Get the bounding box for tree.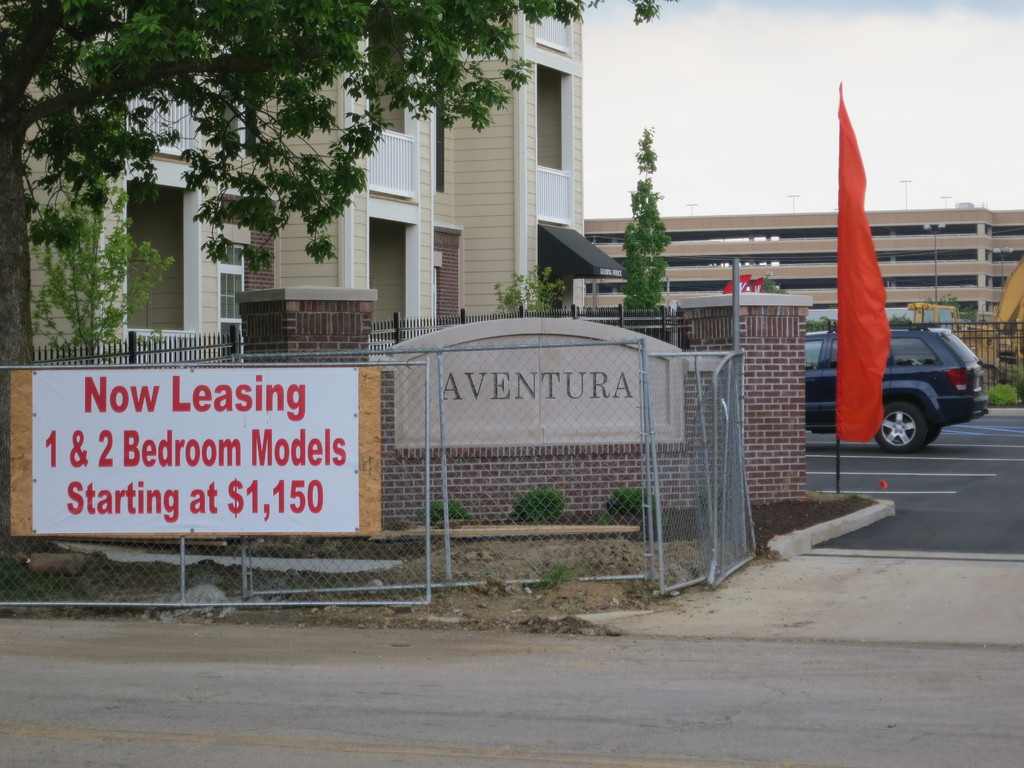
<region>611, 125, 674, 310</region>.
